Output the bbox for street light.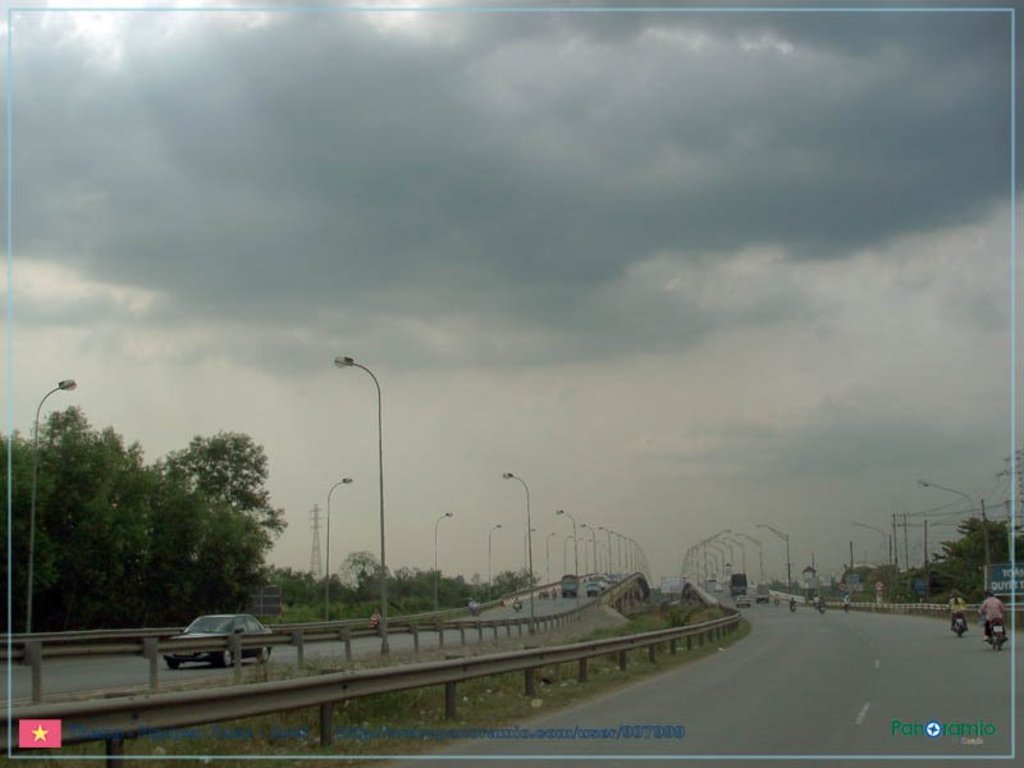
(430,511,451,617).
